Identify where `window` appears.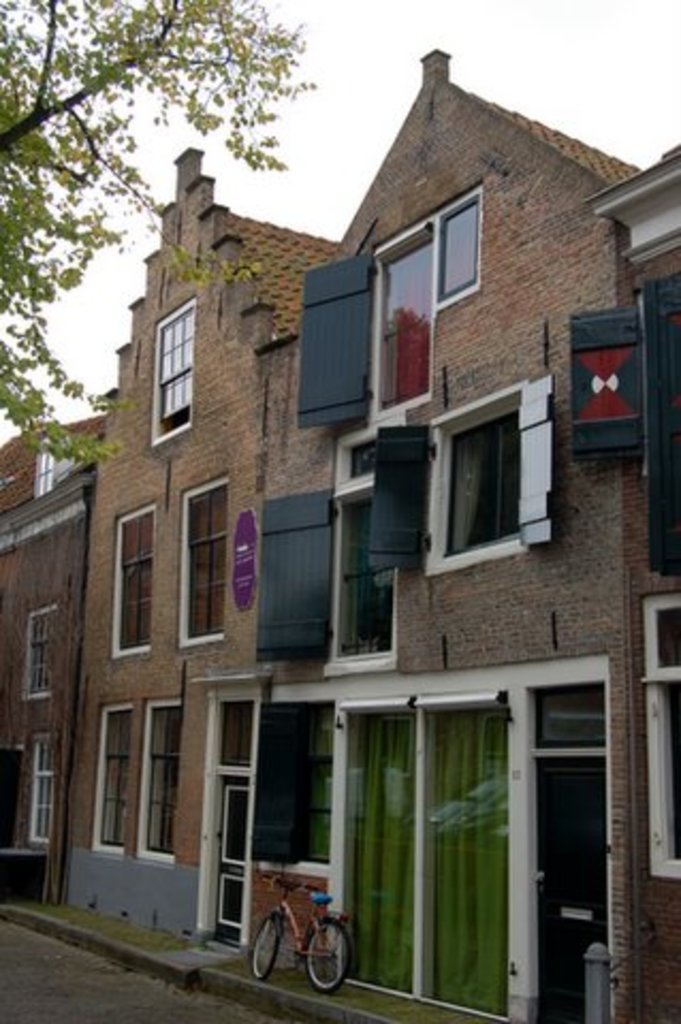
Appears at (143,303,196,444).
